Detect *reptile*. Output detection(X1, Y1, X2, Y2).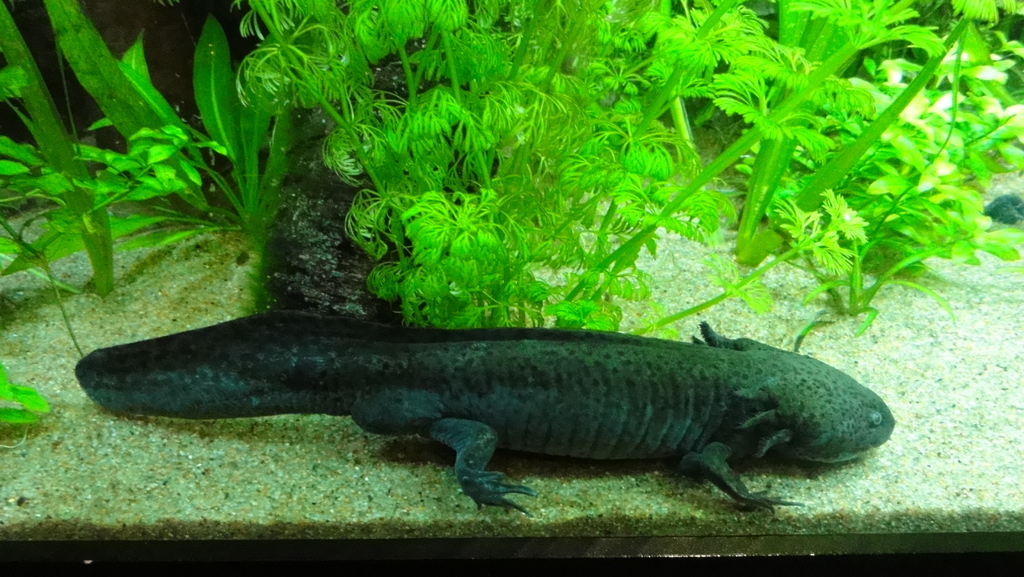
detection(73, 320, 897, 519).
